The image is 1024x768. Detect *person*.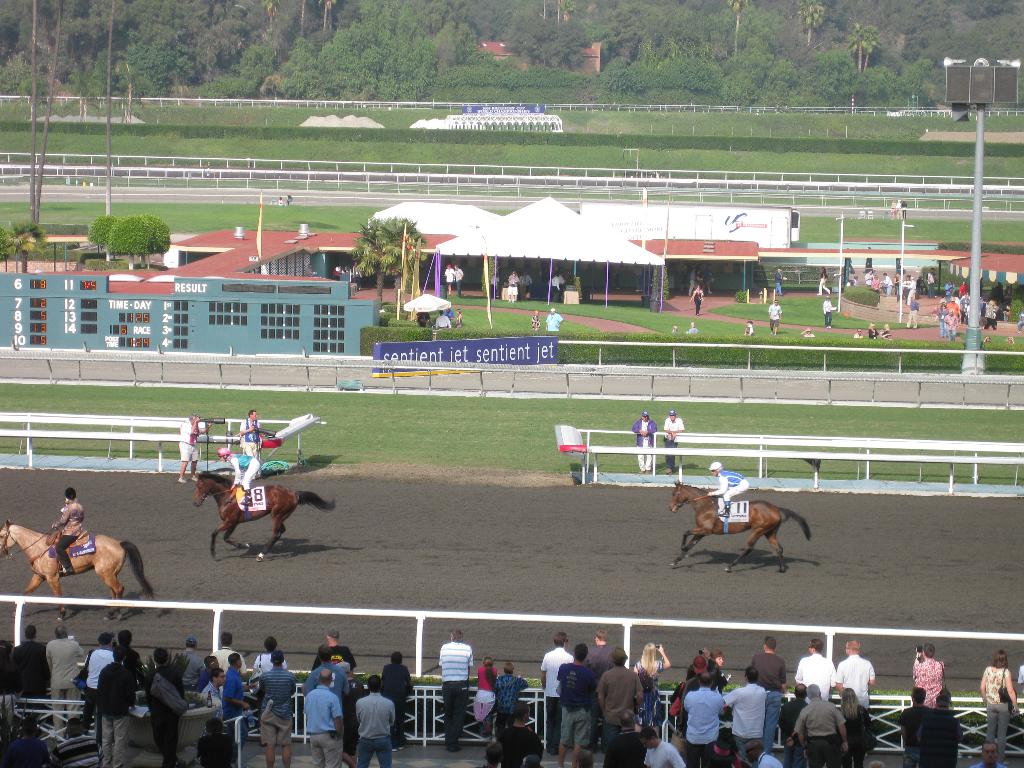
Detection: <region>246, 632, 265, 673</region>.
